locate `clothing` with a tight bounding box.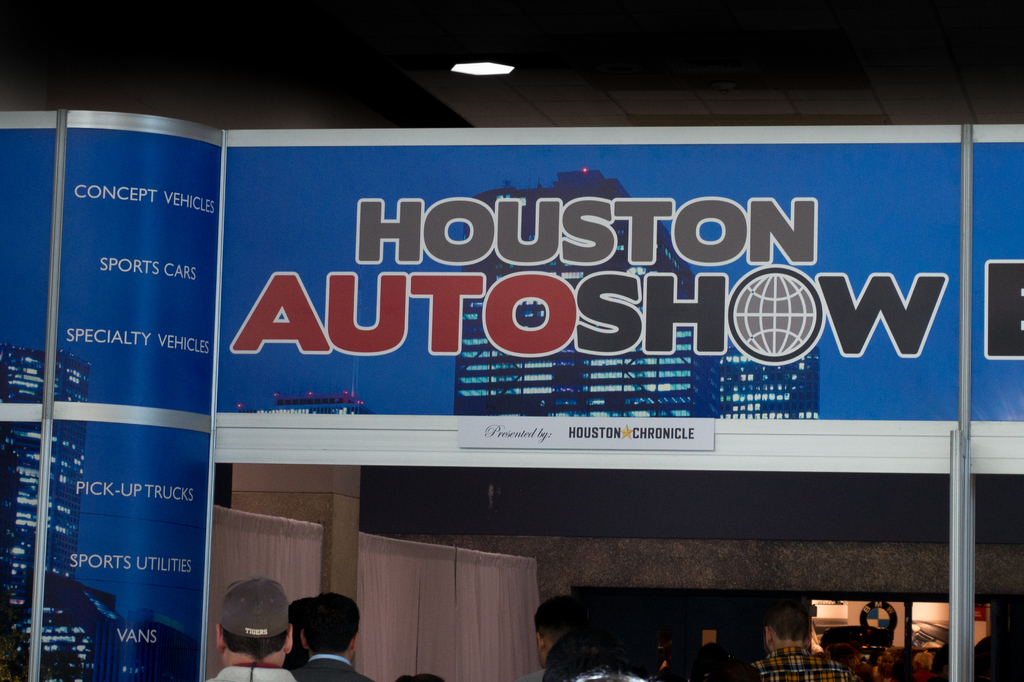
<box>207,664,297,681</box>.
